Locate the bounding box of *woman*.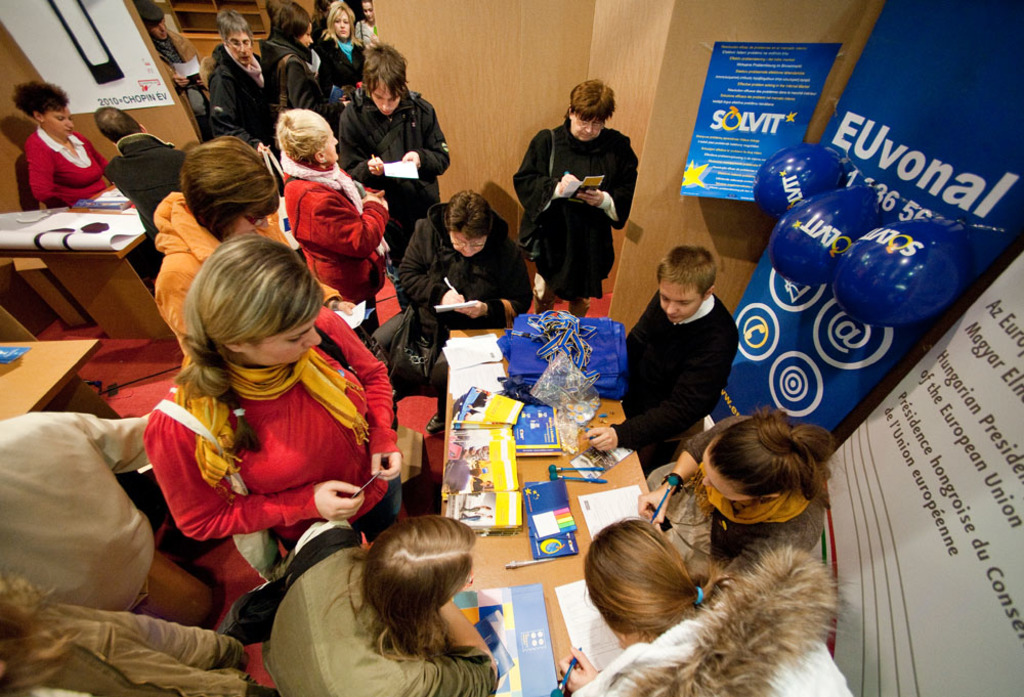
Bounding box: 390/191/538/346.
